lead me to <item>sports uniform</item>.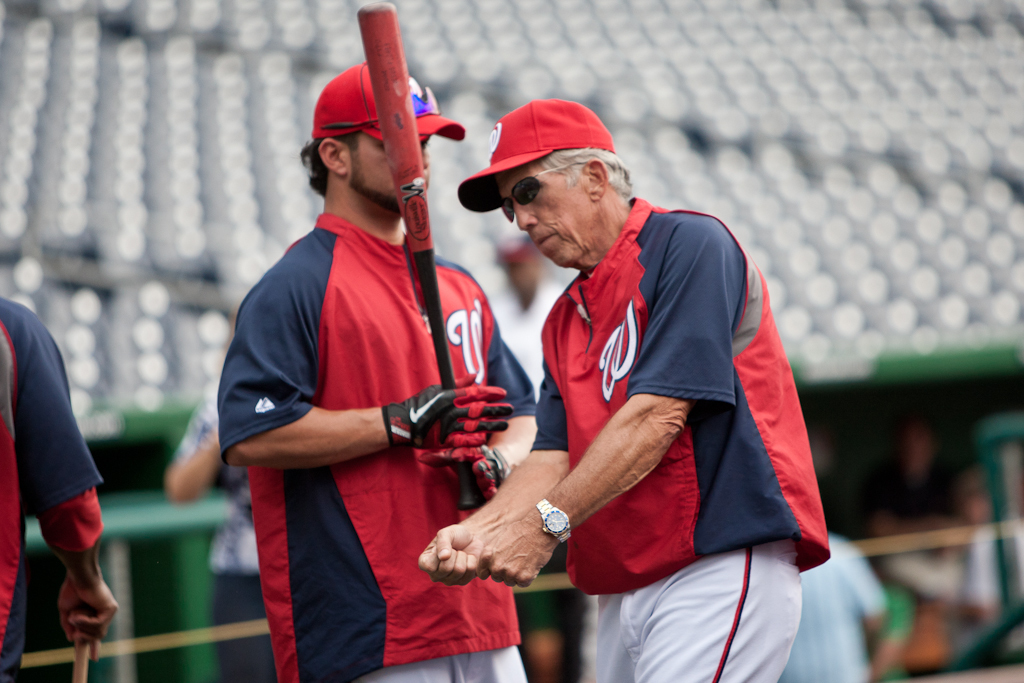
Lead to Rect(217, 59, 544, 682).
